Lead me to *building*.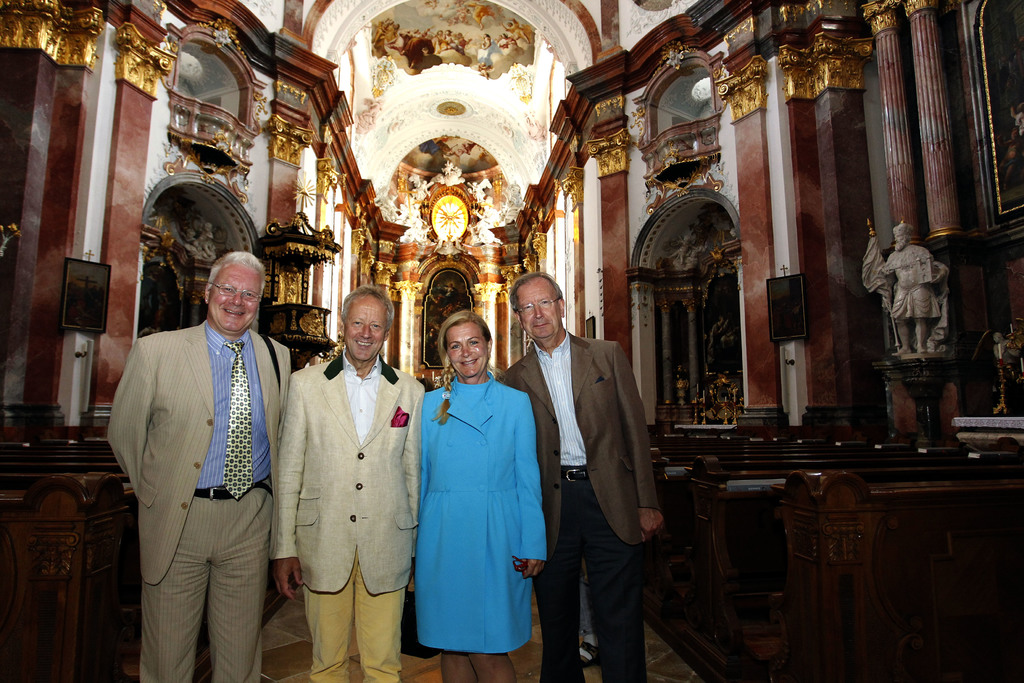
Lead to 0/0/1023/682.
